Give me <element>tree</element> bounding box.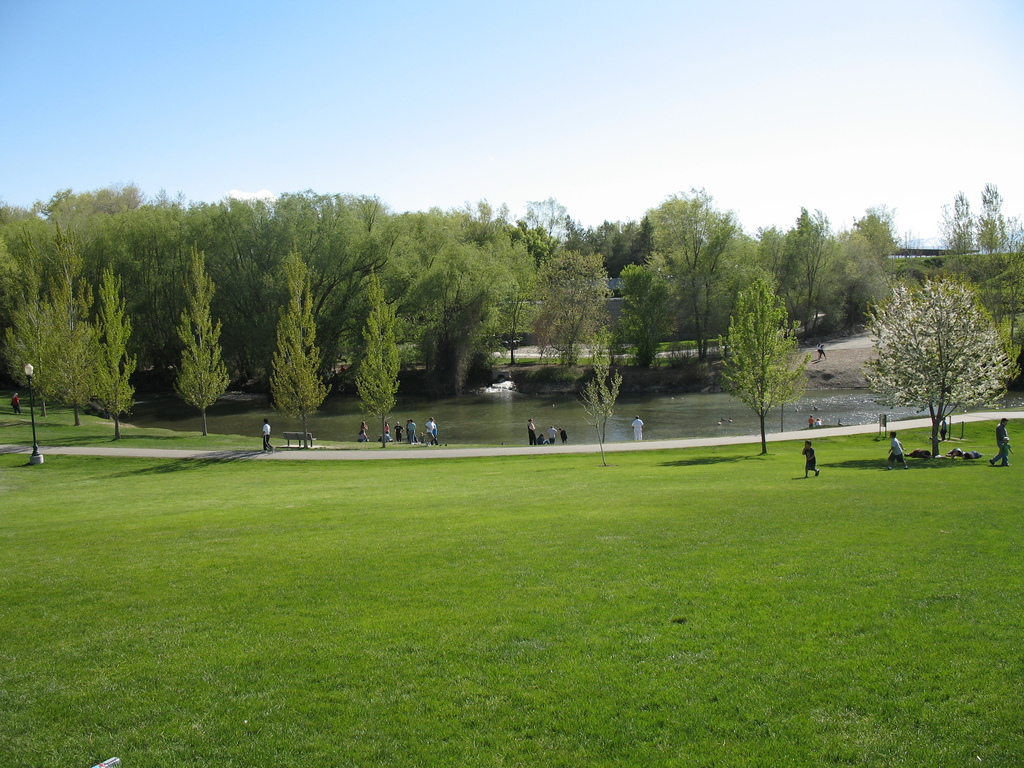
{"x1": 578, "y1": 378, "x2": 604, "y2": 467}.
